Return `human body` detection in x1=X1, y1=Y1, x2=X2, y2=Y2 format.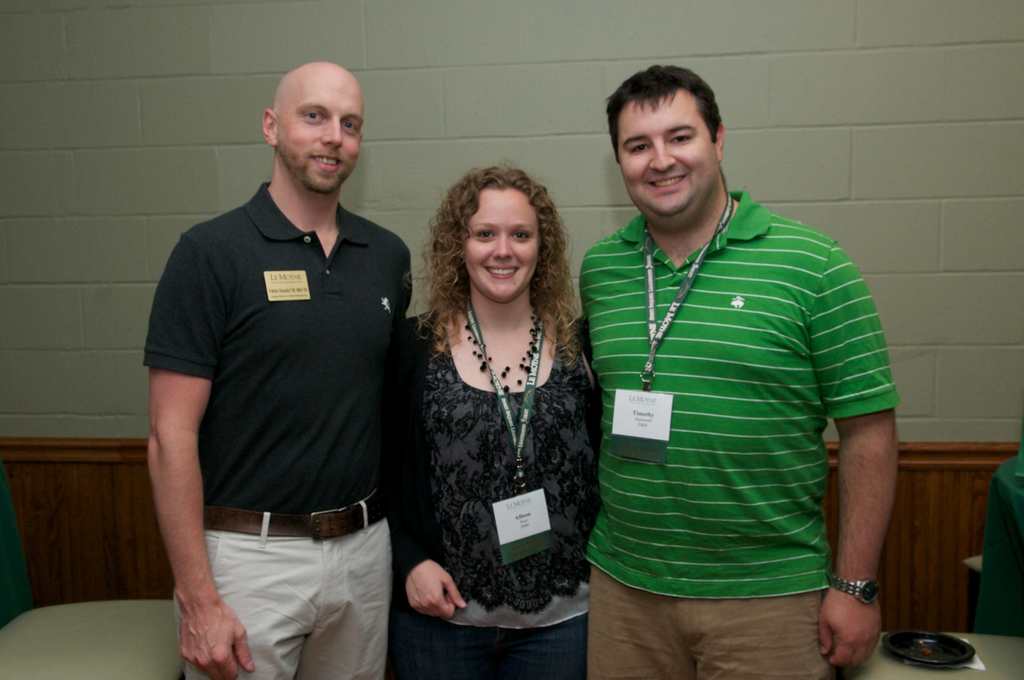
x1=378, y1=302, x2=601, y2=679.
